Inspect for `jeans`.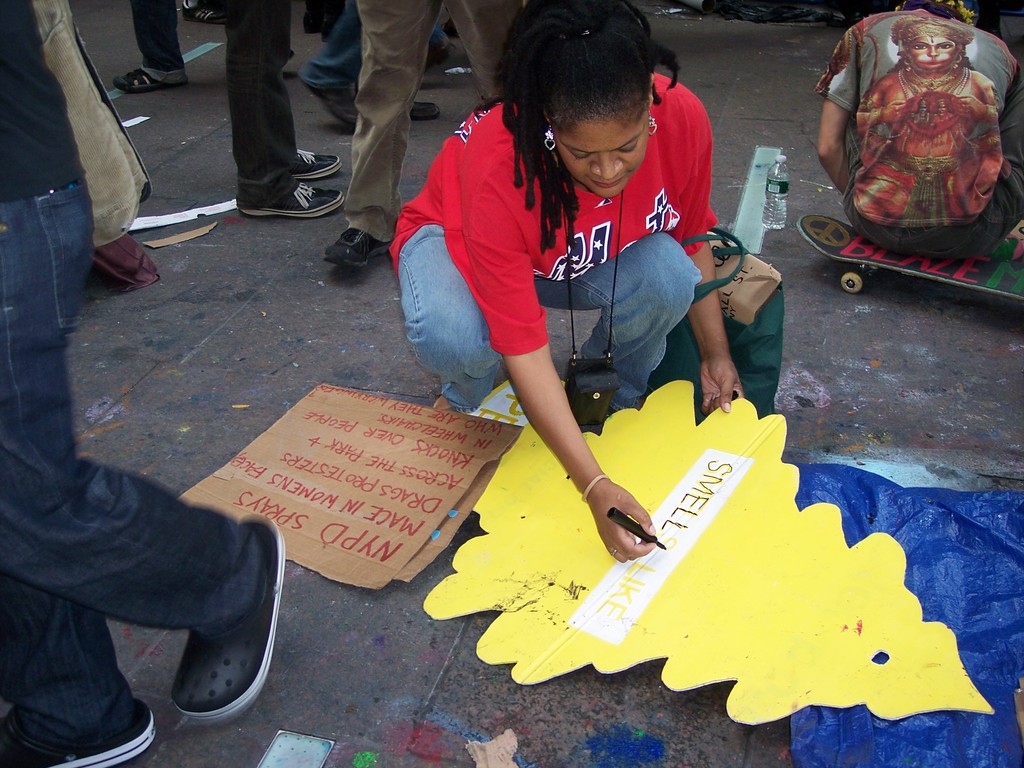
Inspection: Rect(399, 220, 703, 415).
